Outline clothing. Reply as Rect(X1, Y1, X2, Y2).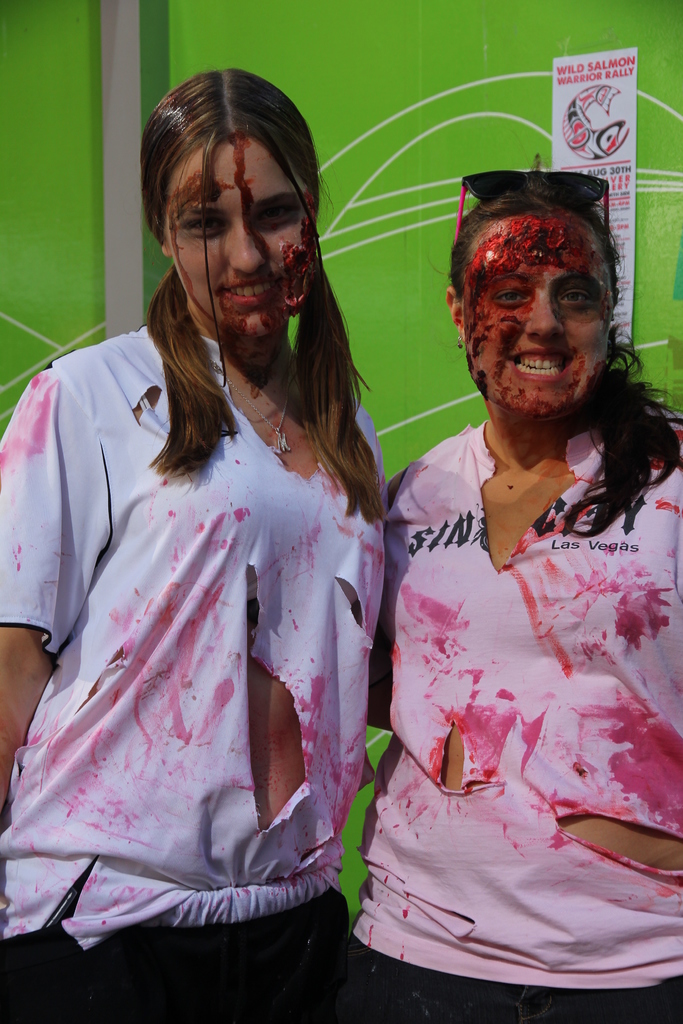
Rect(368, 409, 682, 1023).
